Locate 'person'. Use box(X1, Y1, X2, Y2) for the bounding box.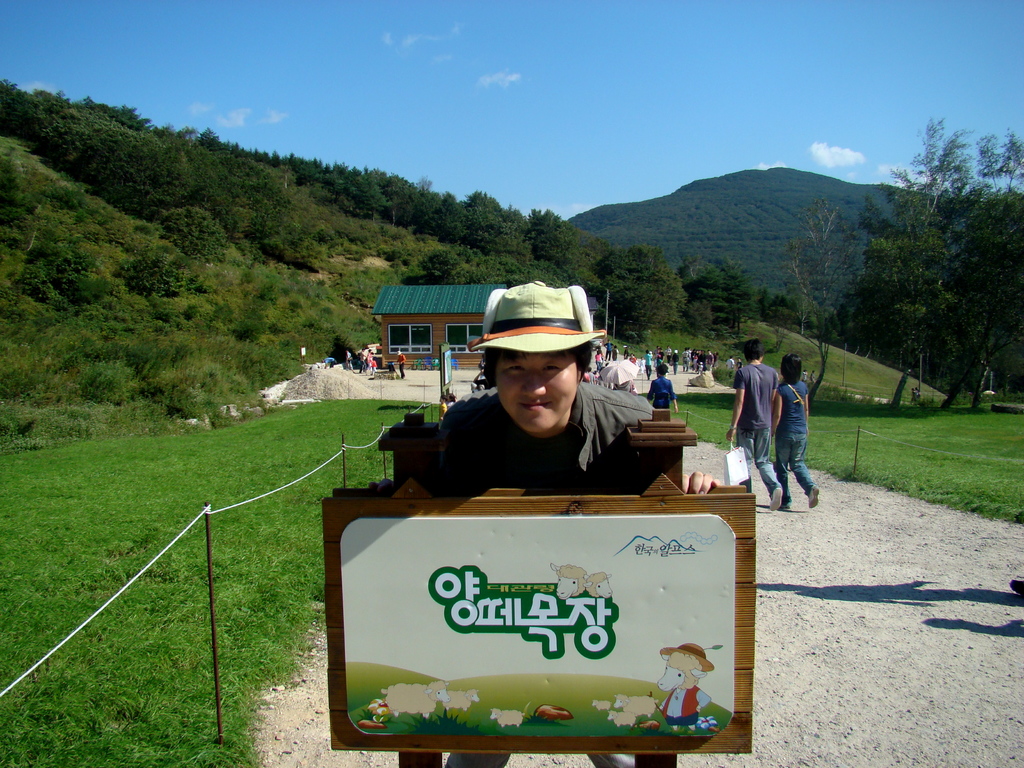
box(769, 352, 821, 508).
